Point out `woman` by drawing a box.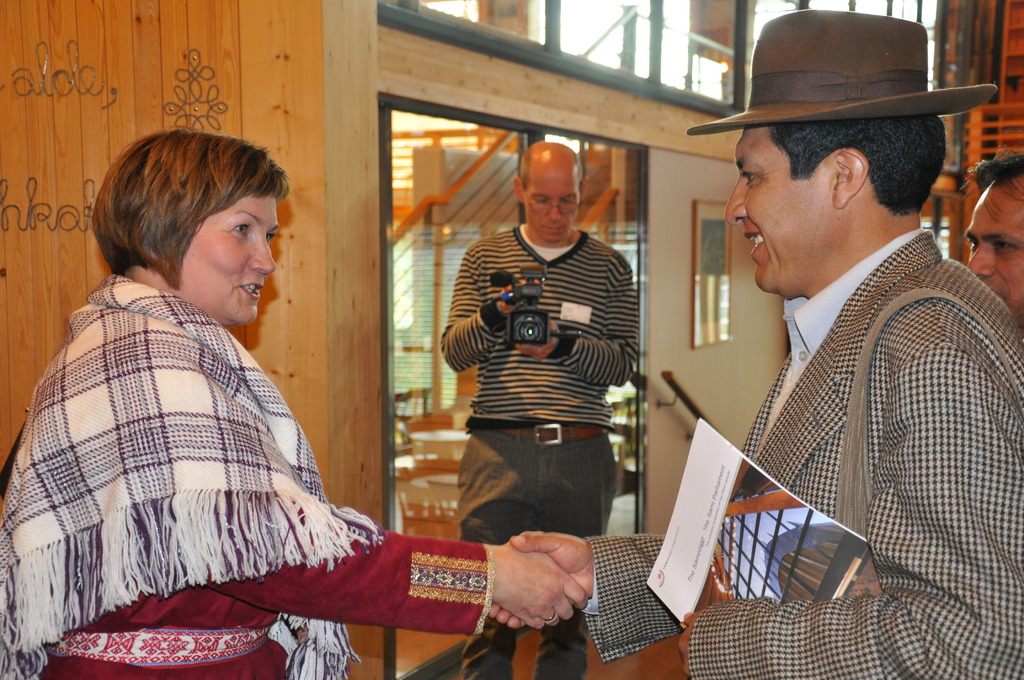
left=49, top=101, right=460, bottom=669.
